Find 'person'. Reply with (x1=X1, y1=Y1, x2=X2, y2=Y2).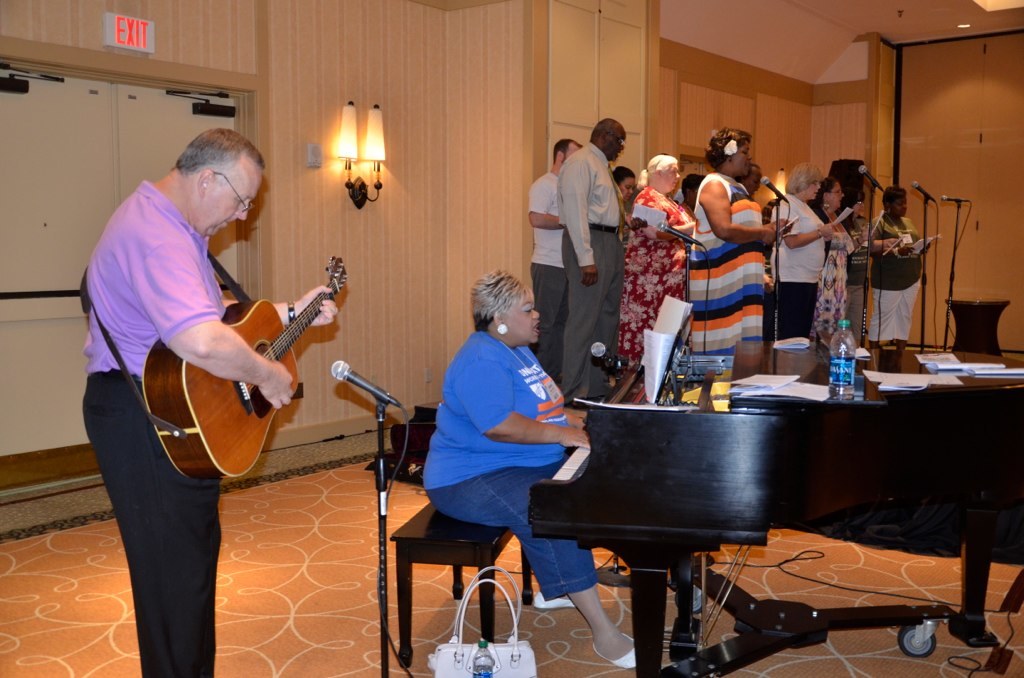
(x1=420, y1=118, x2=927, y2=669).
